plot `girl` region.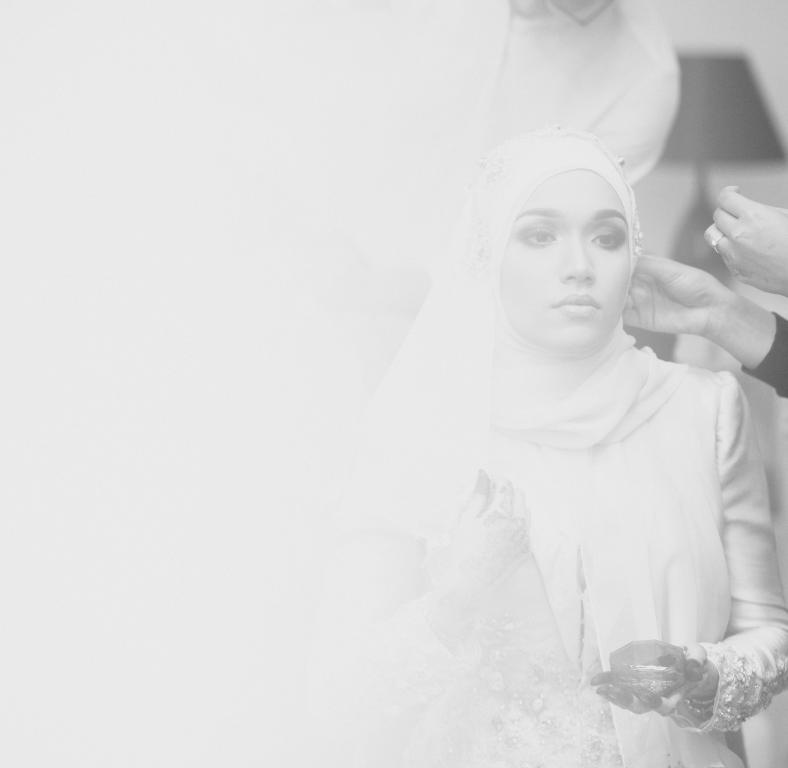
Plotted at 336/131/787/767.
